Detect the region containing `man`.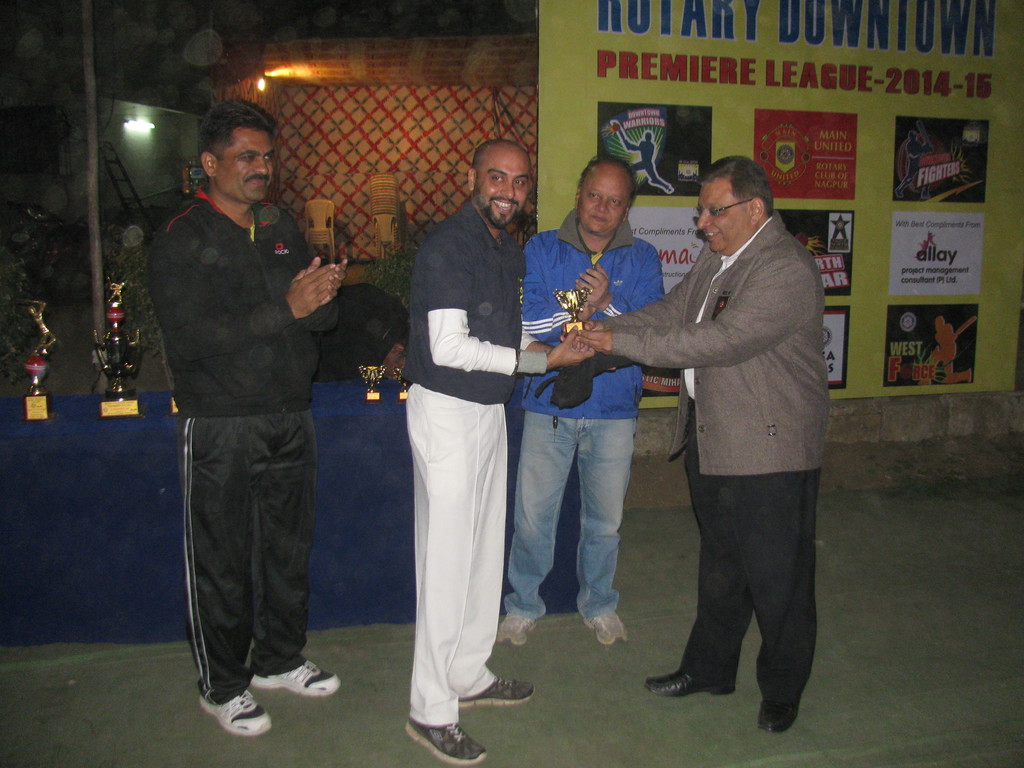
{"x1": 495, "y1": 152, "x2": 669, "y2": 647}.
